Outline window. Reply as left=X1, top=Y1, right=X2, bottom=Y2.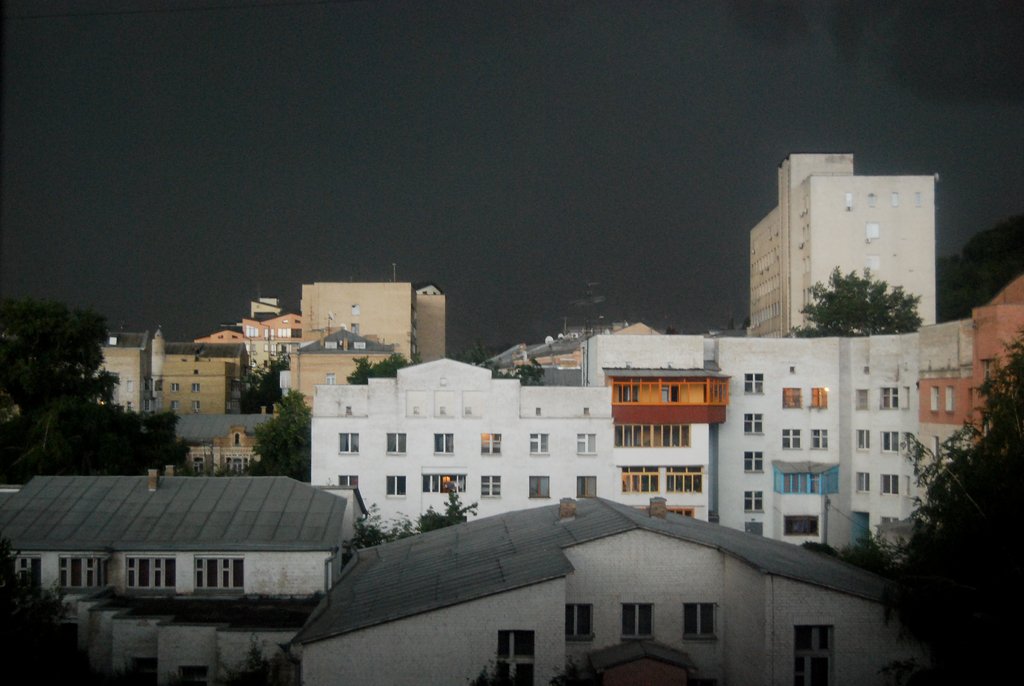
left=530, top=477, right=552, bottom=499.
